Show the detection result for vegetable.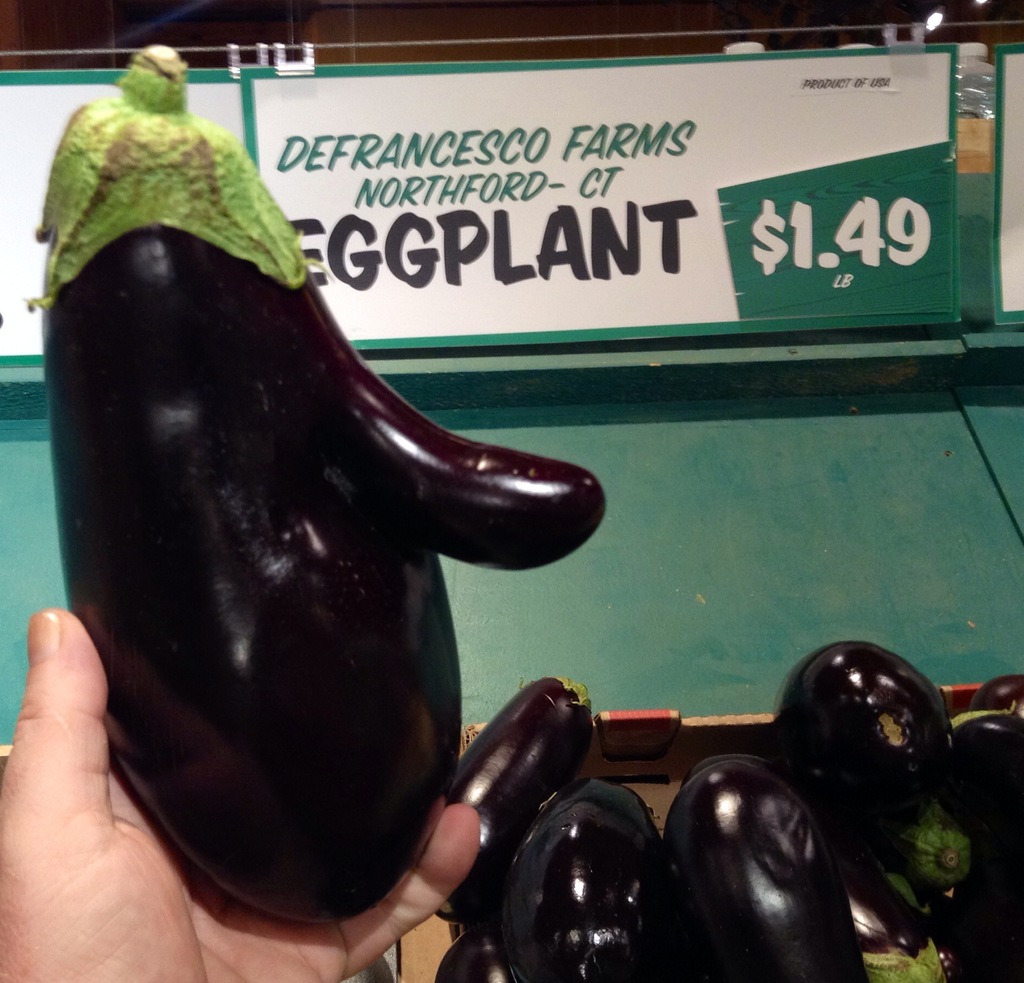
bbox(488, 777, 666, 982).
